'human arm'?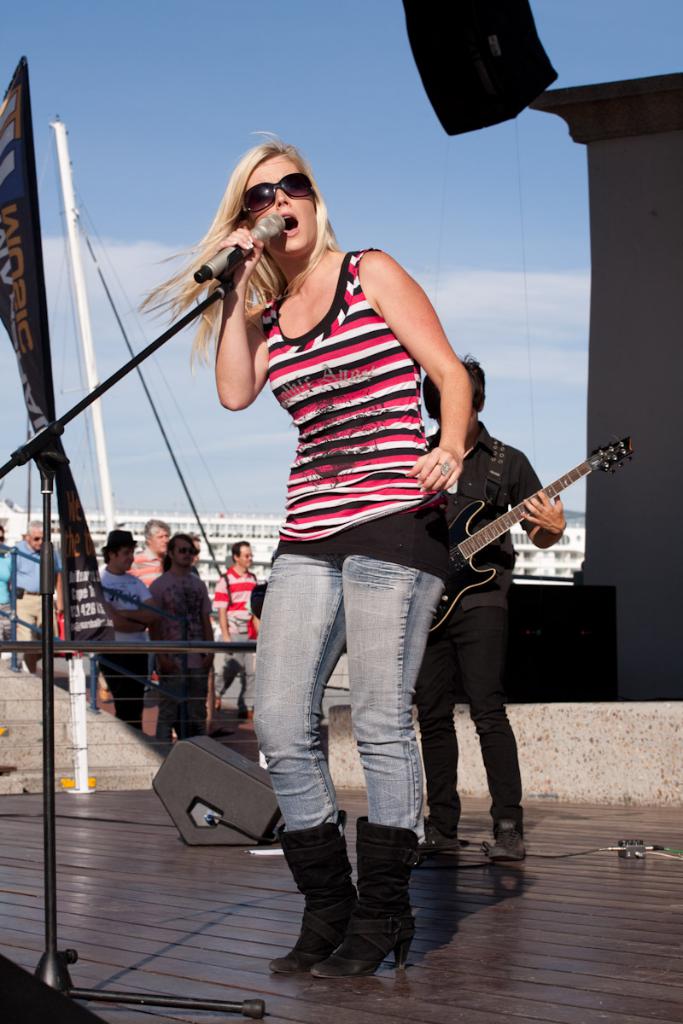
{"left": 50, "top": 544, "right": 66, "bottom": 615}
